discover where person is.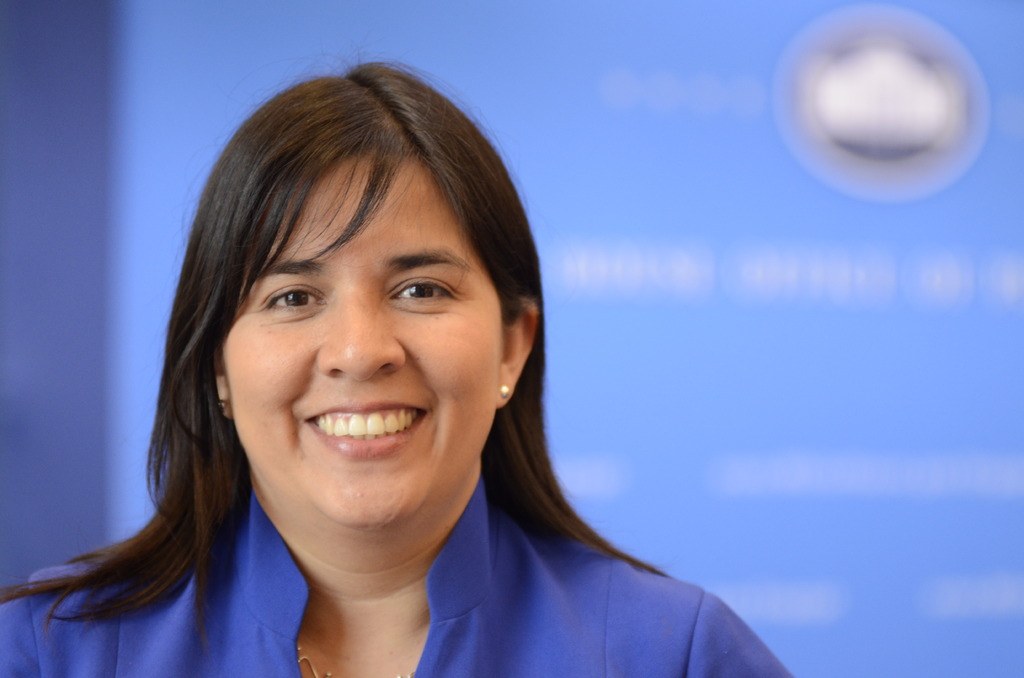
Discovered at 0/57/793/677.
